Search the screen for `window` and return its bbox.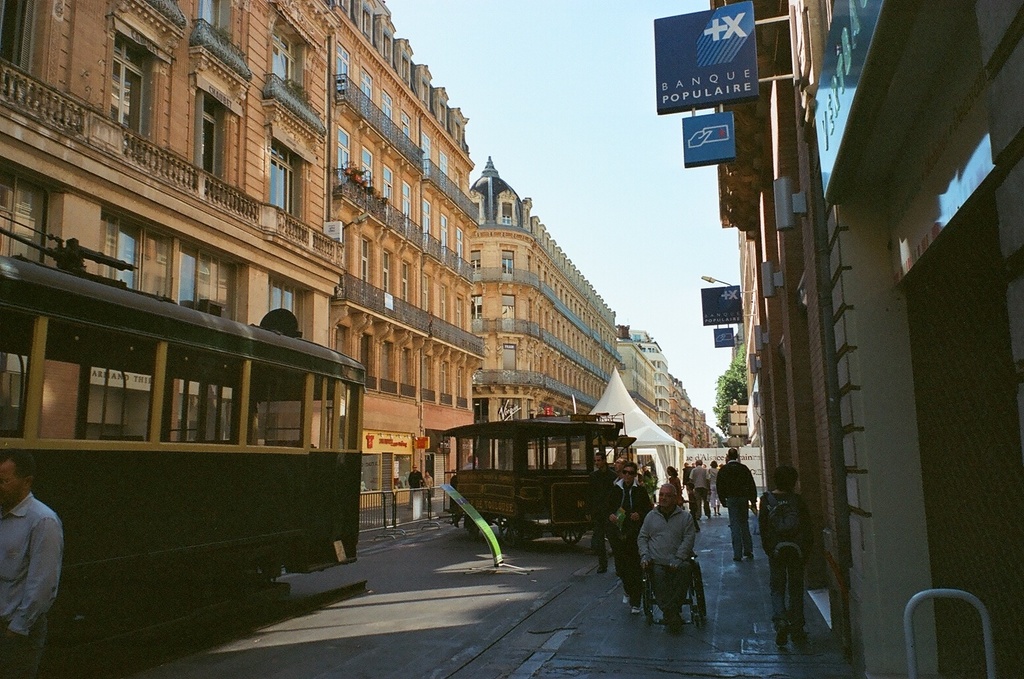
Found: pyautogui.locateOnScreen(456, 229, 465, 273).
